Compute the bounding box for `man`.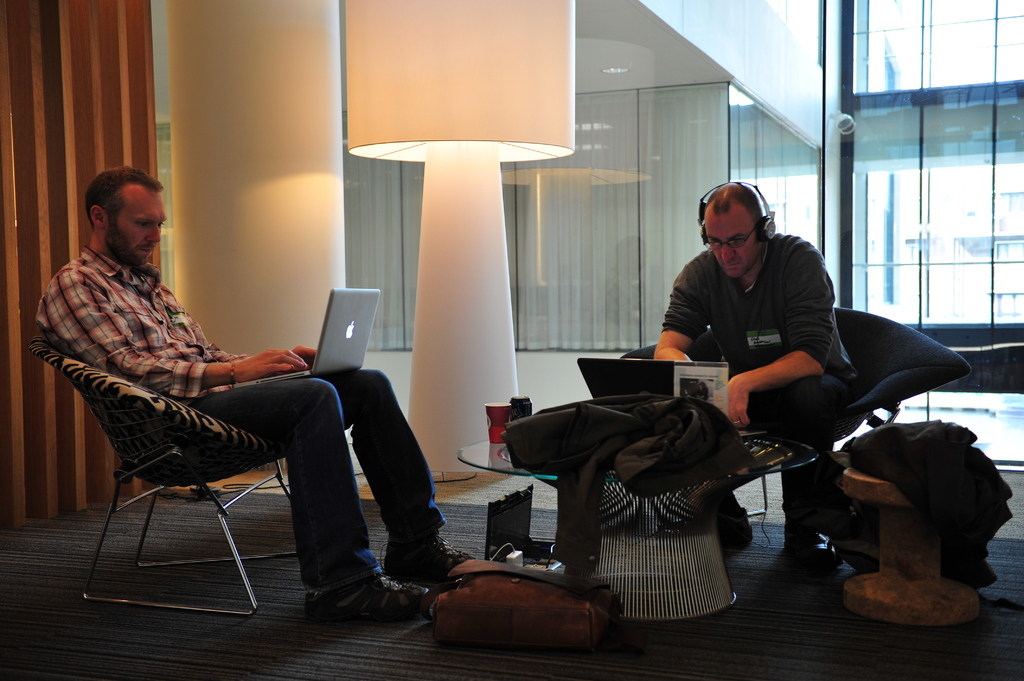
650 182 858 568.
